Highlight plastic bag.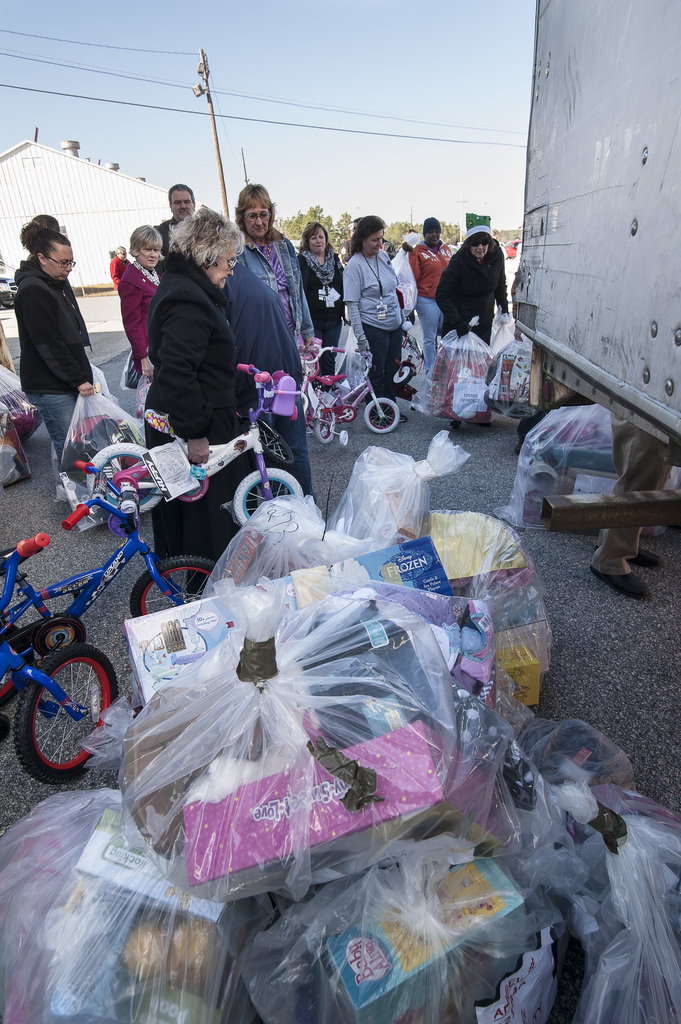
Highlighted region: [497,399,621,532].
